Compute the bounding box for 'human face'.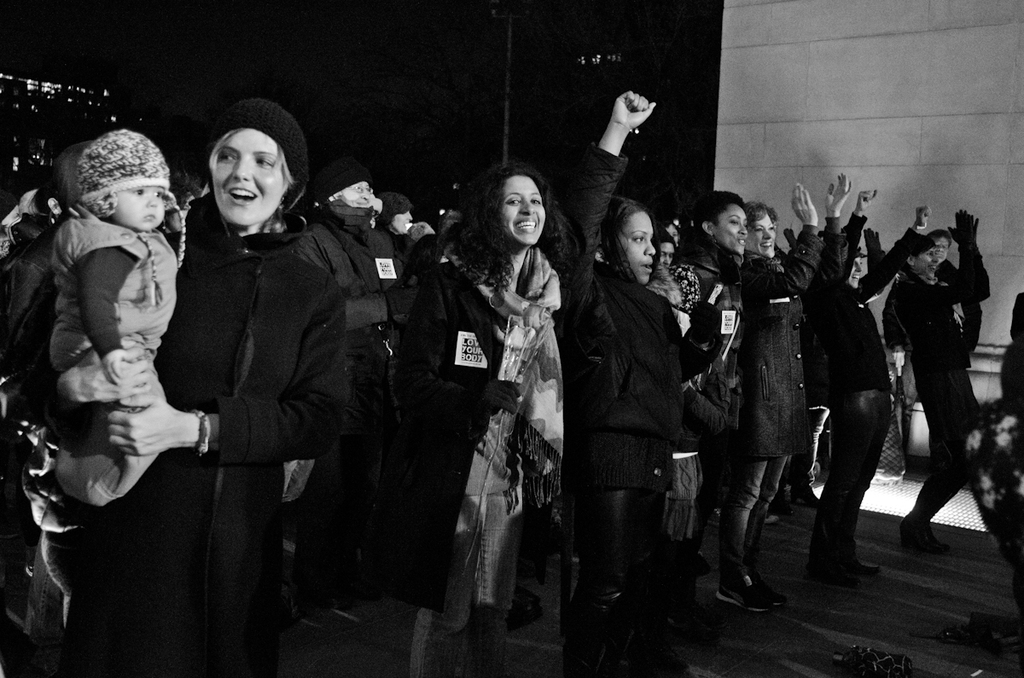
851/257/864/285.
